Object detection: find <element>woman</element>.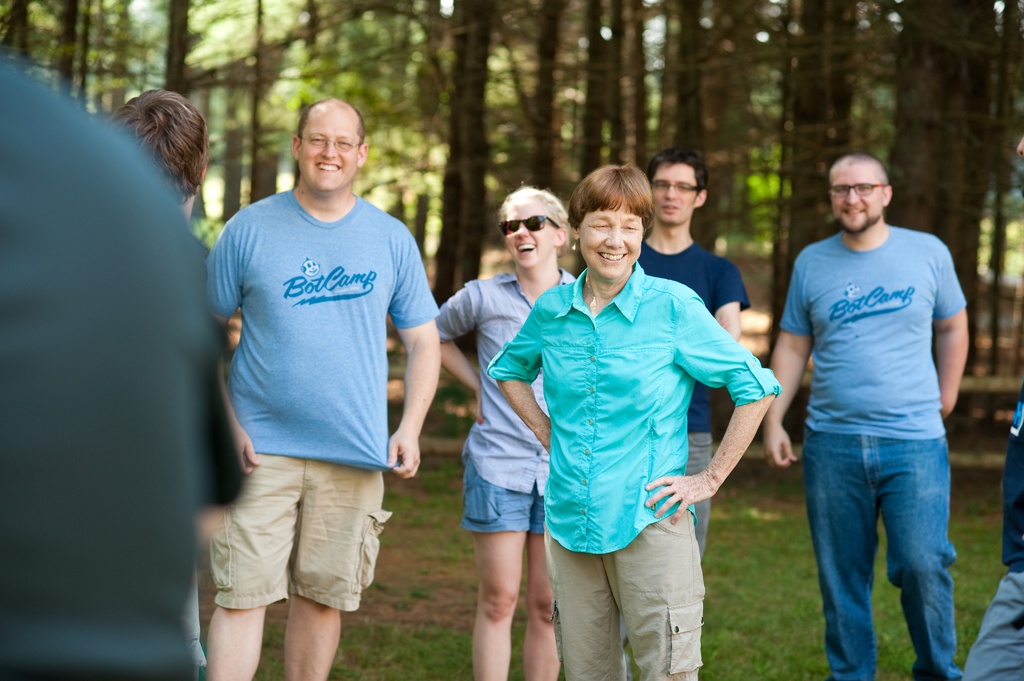
crop(483, 166, 767, 661).
